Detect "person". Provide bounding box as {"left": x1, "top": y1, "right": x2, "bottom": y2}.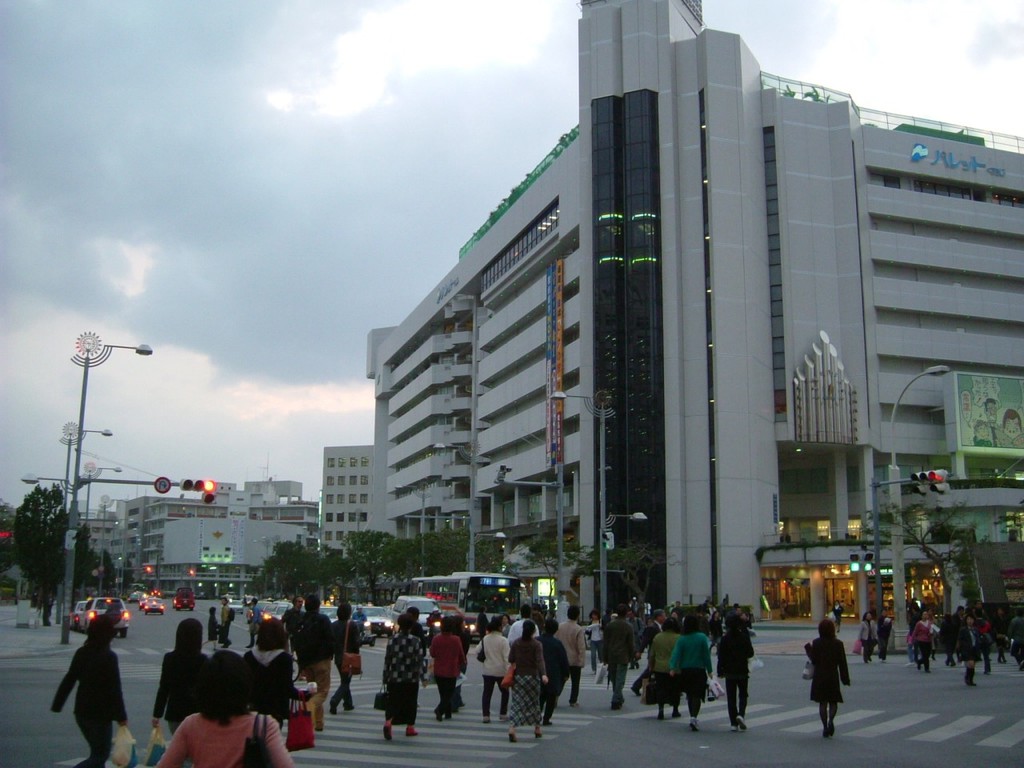
{"left": 814, "top": 622, "right": 864, "bottom": 742}.
